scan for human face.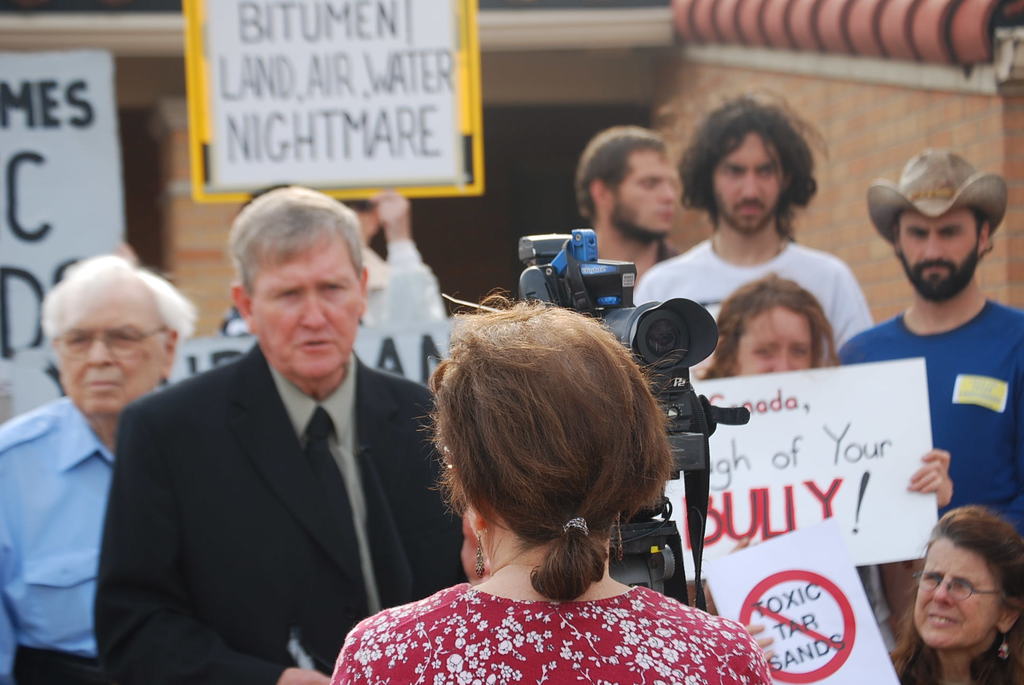
Scan result: select_region(57, 286, 163, 418).
